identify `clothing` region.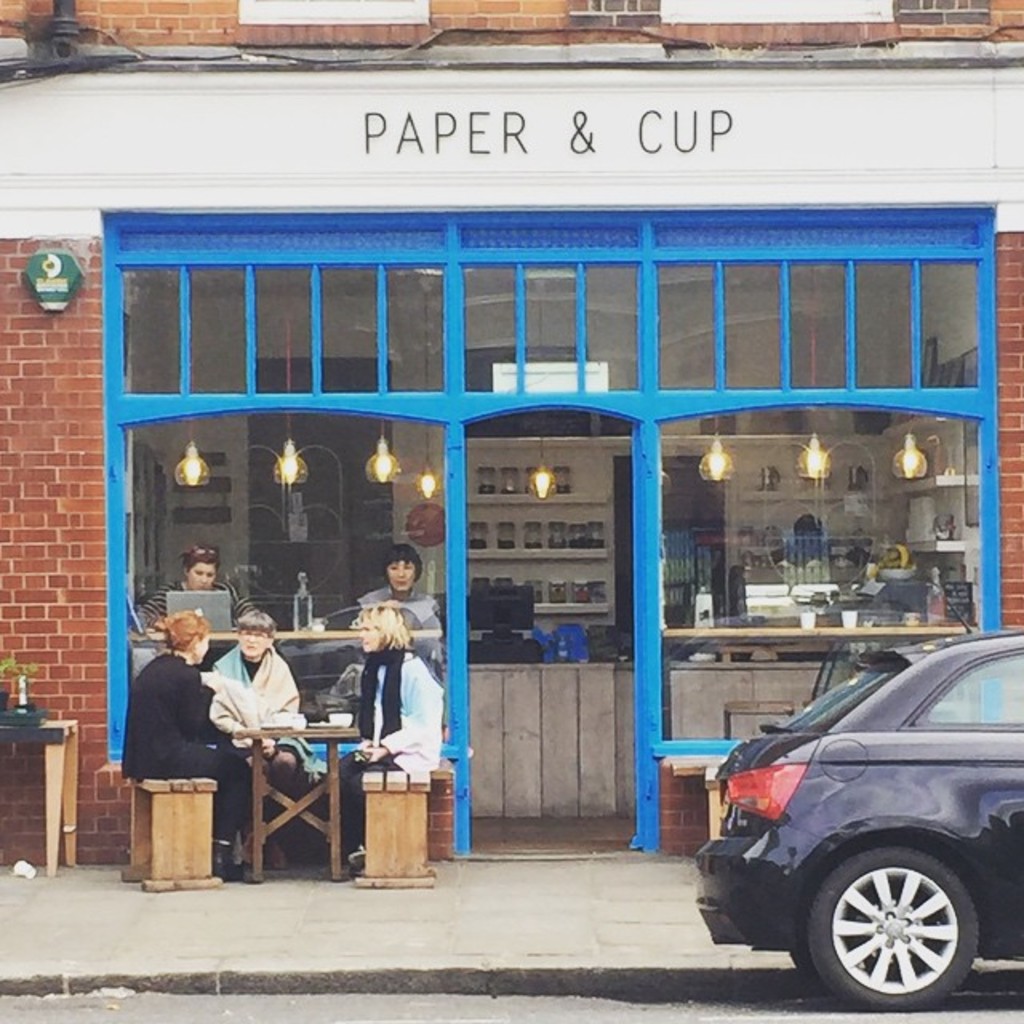
Region: (358,576,432,640).
